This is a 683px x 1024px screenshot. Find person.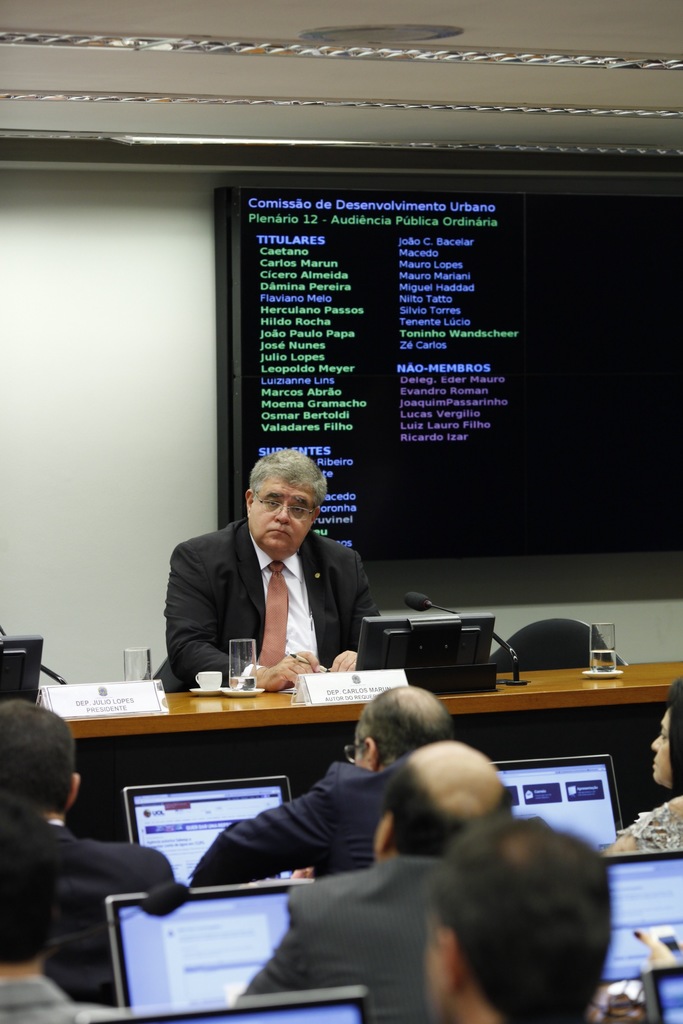
Bounding box: [left=236, top=734, right=514, bottom=1023].
